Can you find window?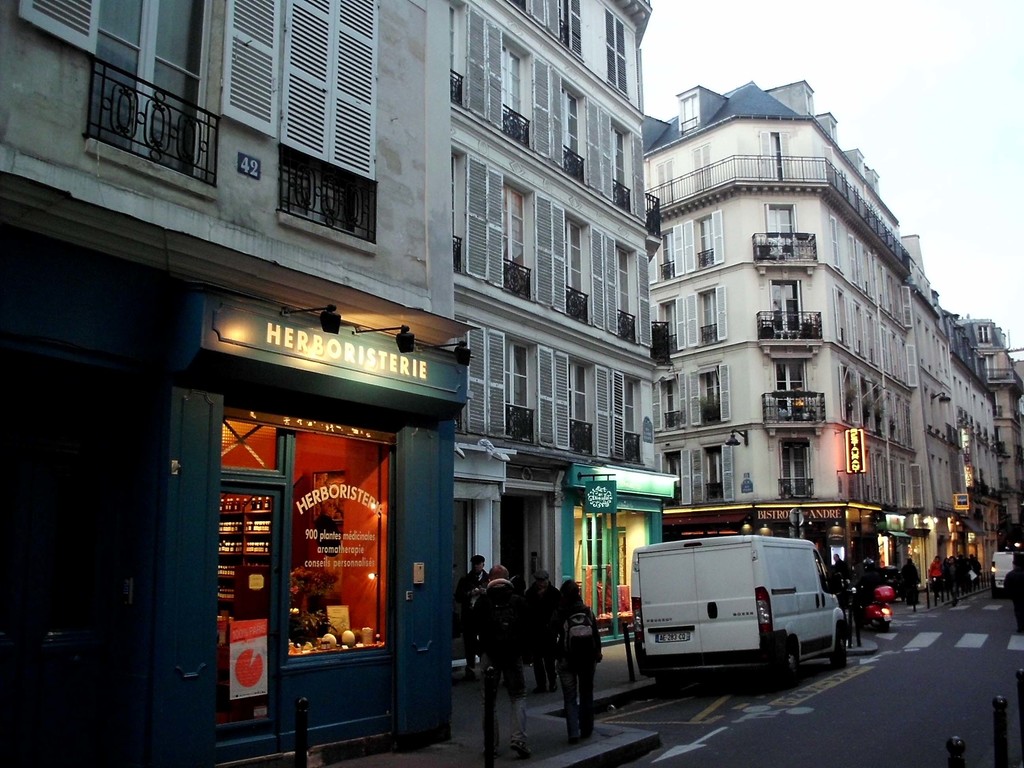
Yes, bounding box: x1=604, y1=17, x2=630, y2=91.
